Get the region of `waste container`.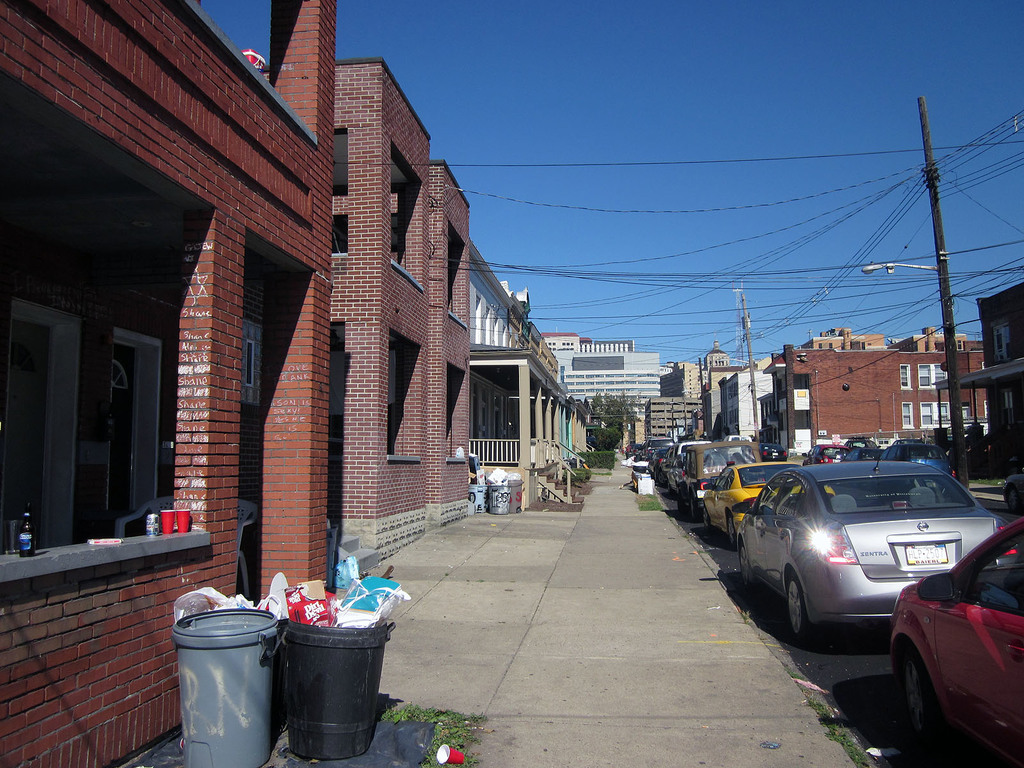
<box>279,585,401,762</box>.
